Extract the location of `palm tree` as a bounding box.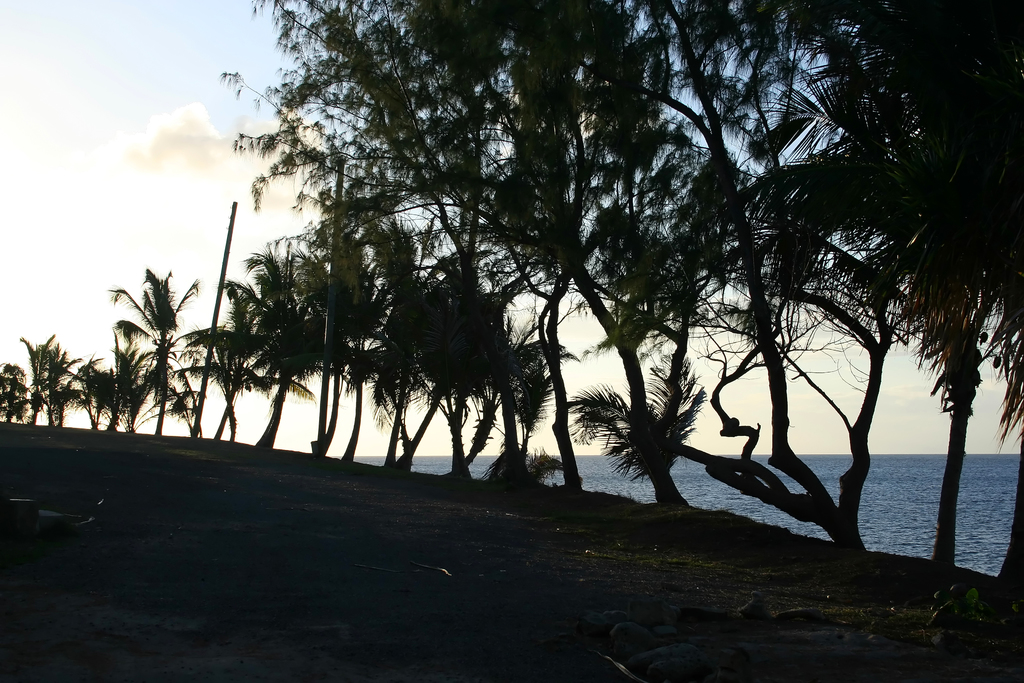
627:170:725:439.
